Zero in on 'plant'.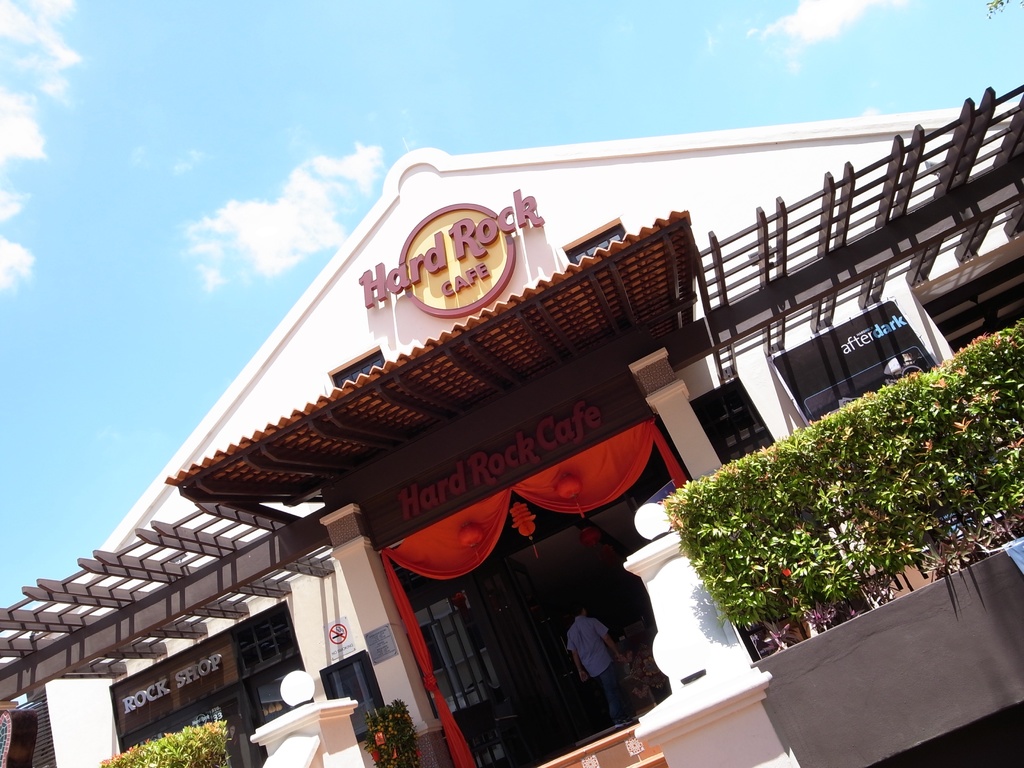
Zeroed in: box=[355, 700, 426, 767].
